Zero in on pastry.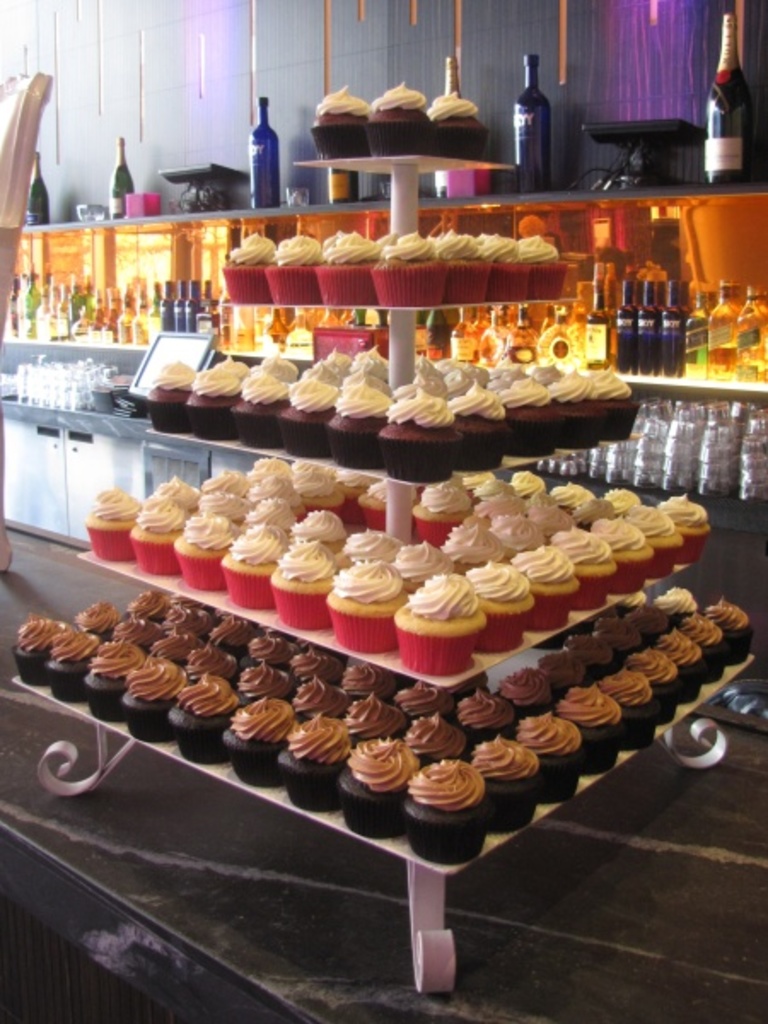
Zeroed in: (468,563,532,654).
